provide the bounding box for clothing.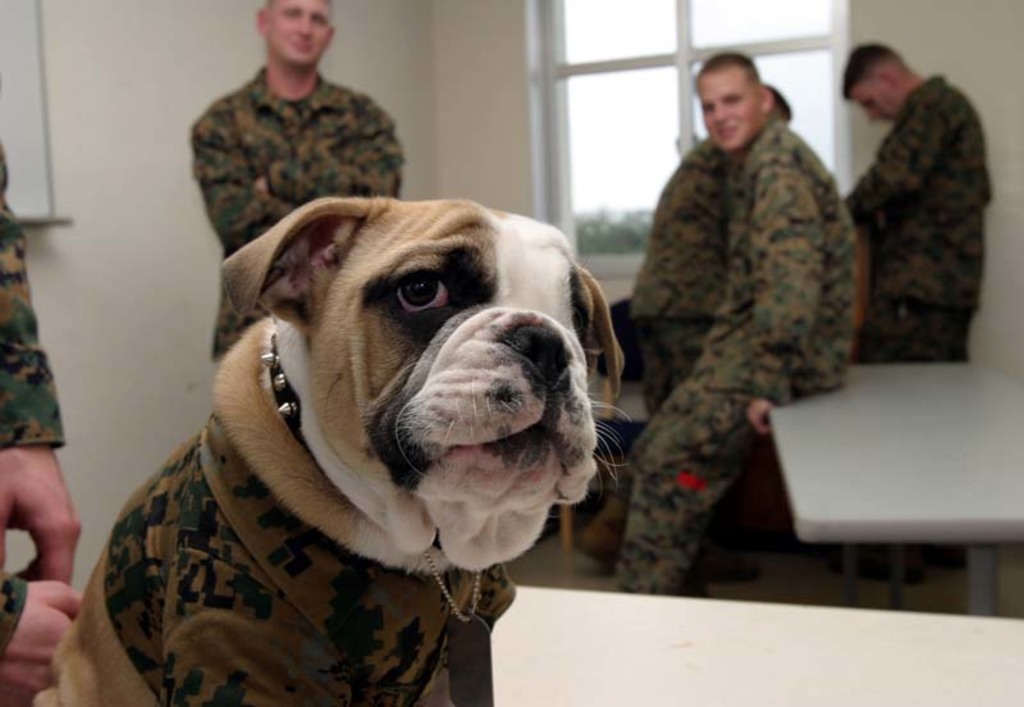
BBox(595, 132, 865, 597).
